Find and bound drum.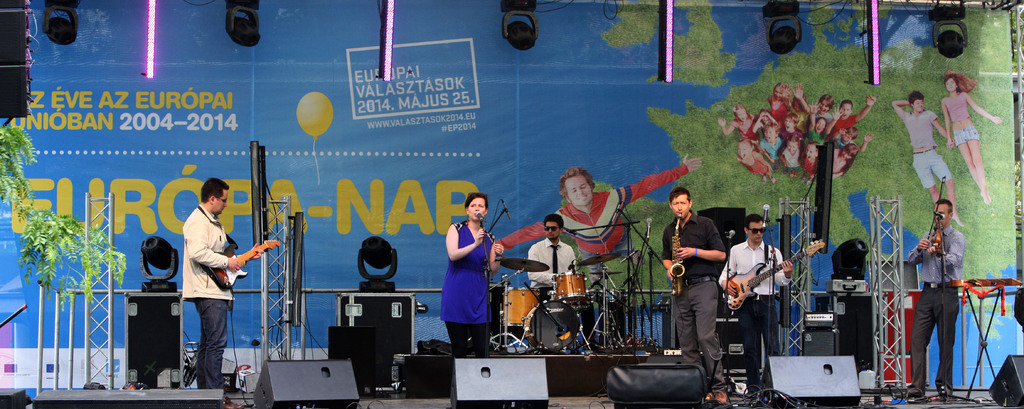
Bound: (556, 275, 584, 300).
